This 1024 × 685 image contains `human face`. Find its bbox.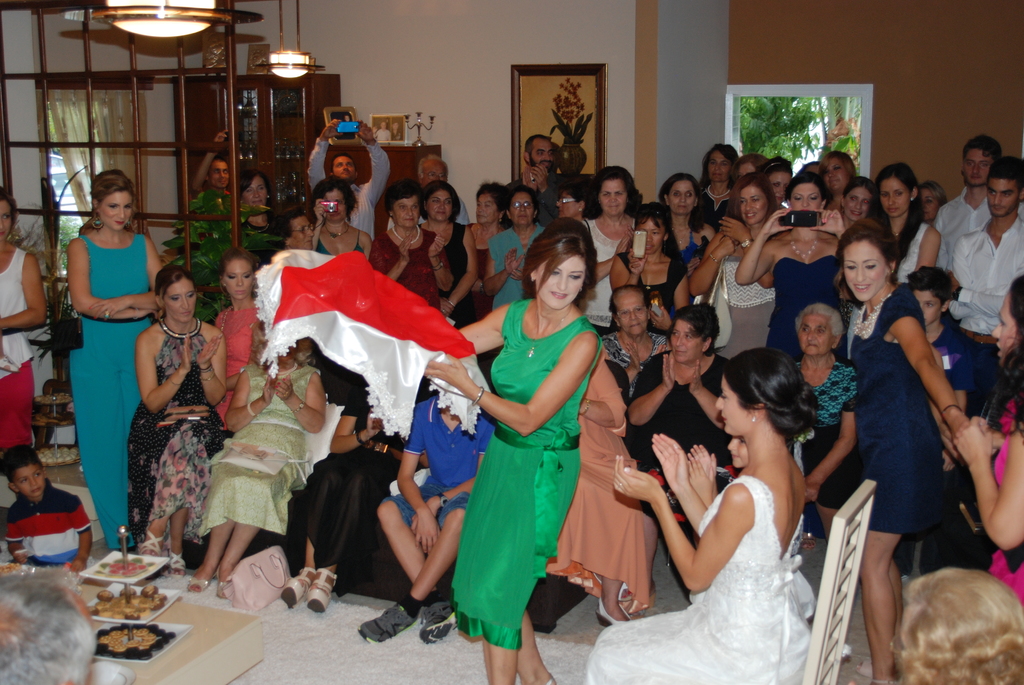
<bbox>740, 185, 766, 226</bbox>.
